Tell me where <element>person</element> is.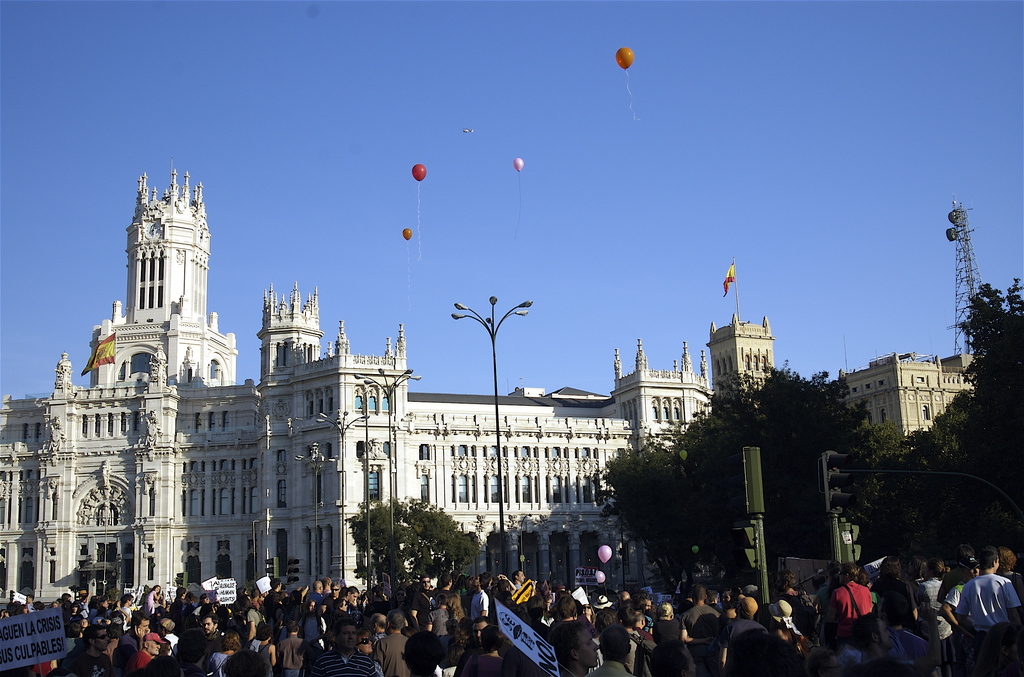
<element>person</element> is at (x1=620, y1=592, x2=633, y2=617).
